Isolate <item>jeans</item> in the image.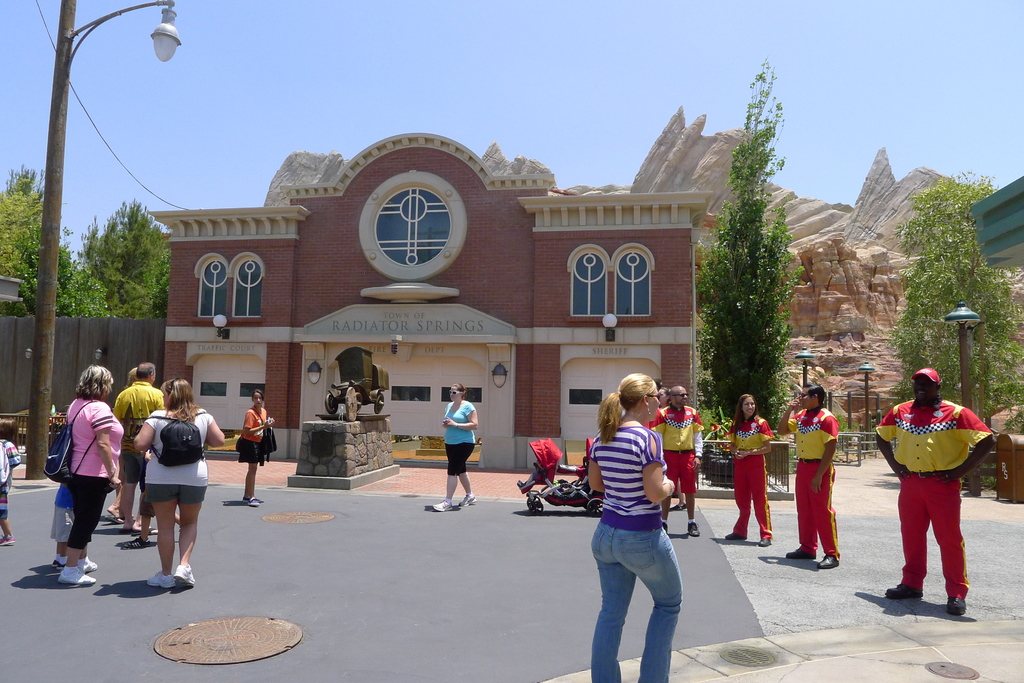
Isolated region: [234,441,254,462].
